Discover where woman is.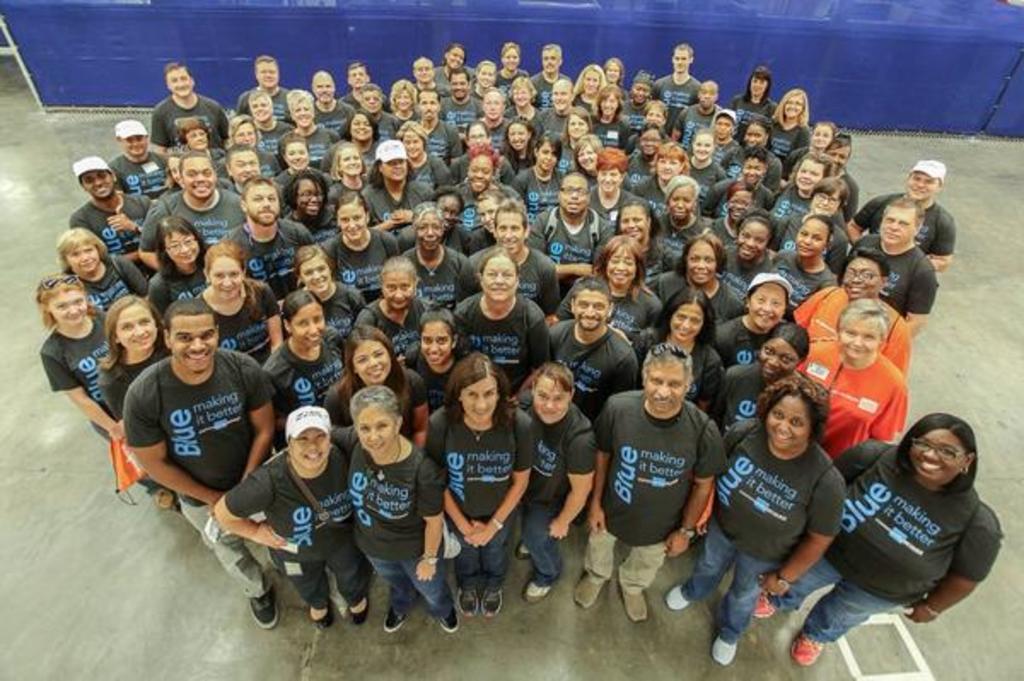
Discovered at bbox=(399, 201, 468, 312).
